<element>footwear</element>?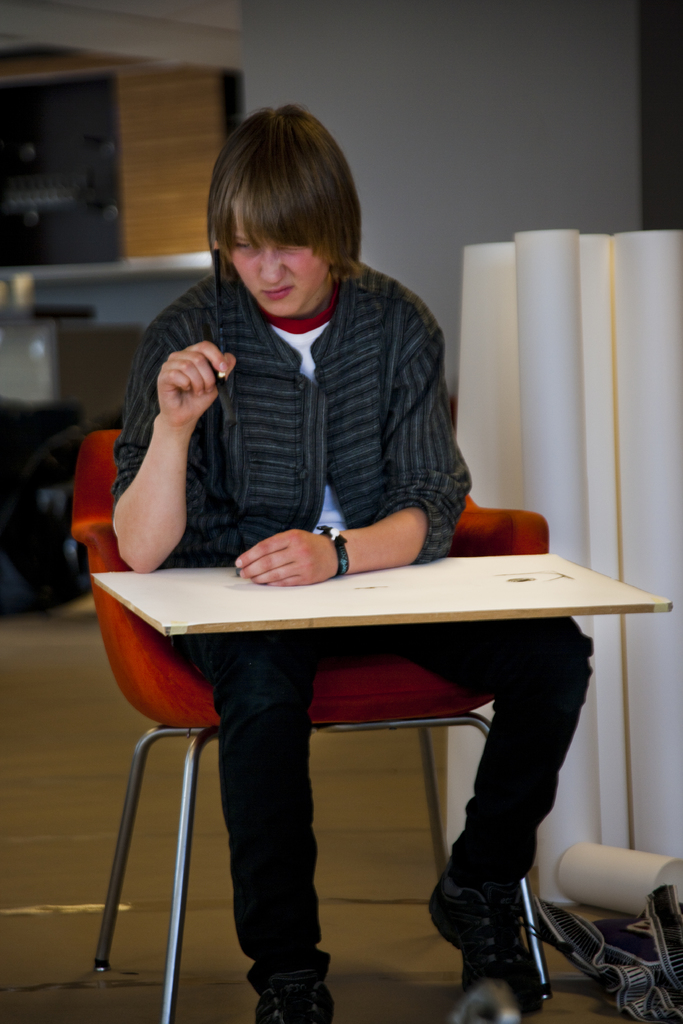
<bbox>244, 937, 347, 1023</bbox>
